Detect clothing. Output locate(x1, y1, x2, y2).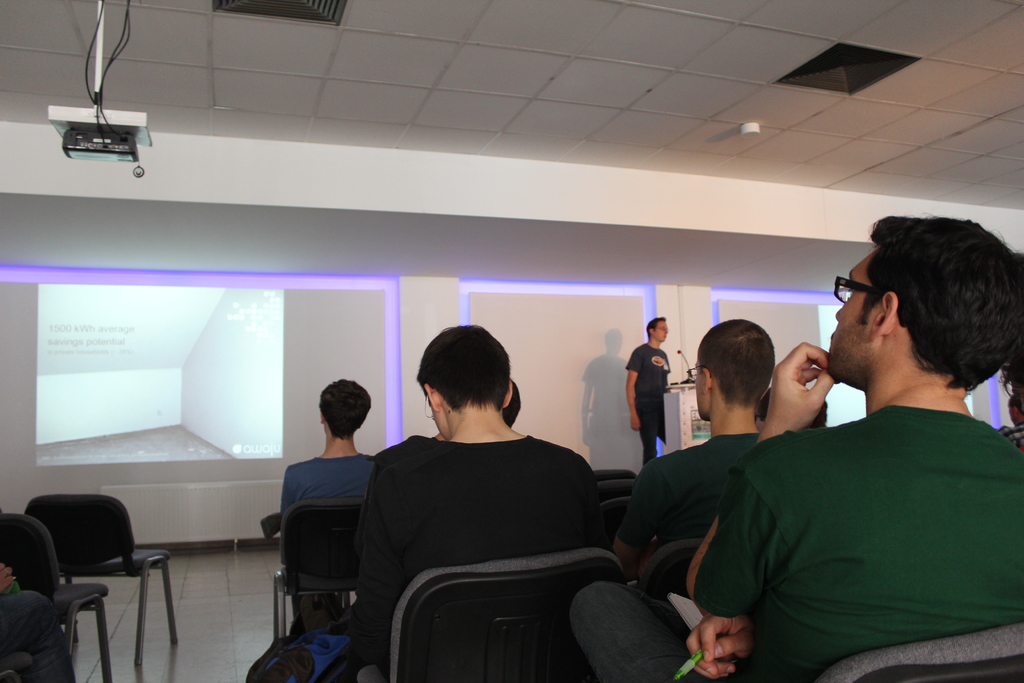
locate(570, 407, 1023, 682).
